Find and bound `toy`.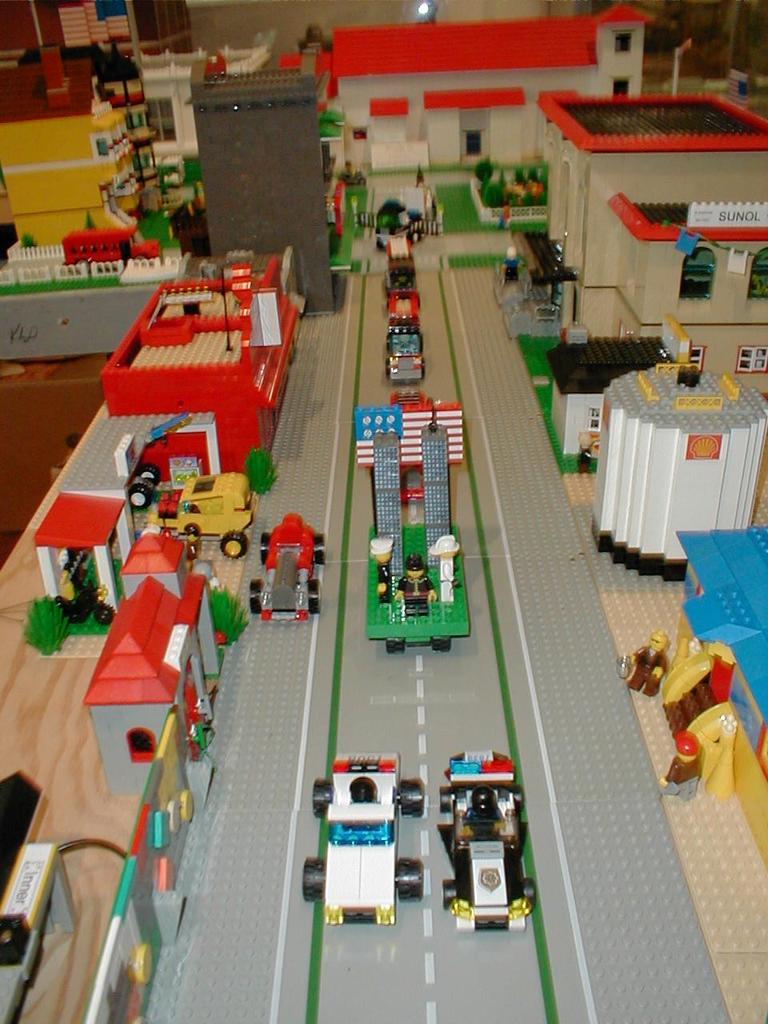
Bound: rect(310, 749, 411, 912).
